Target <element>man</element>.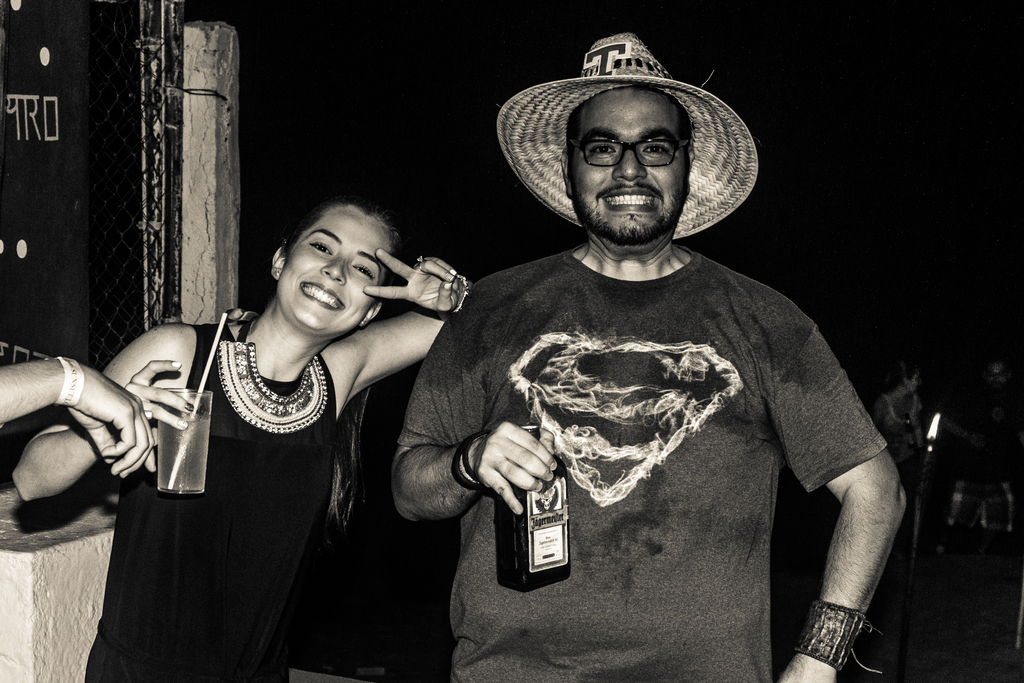
Target region: 0/353/158/478.
